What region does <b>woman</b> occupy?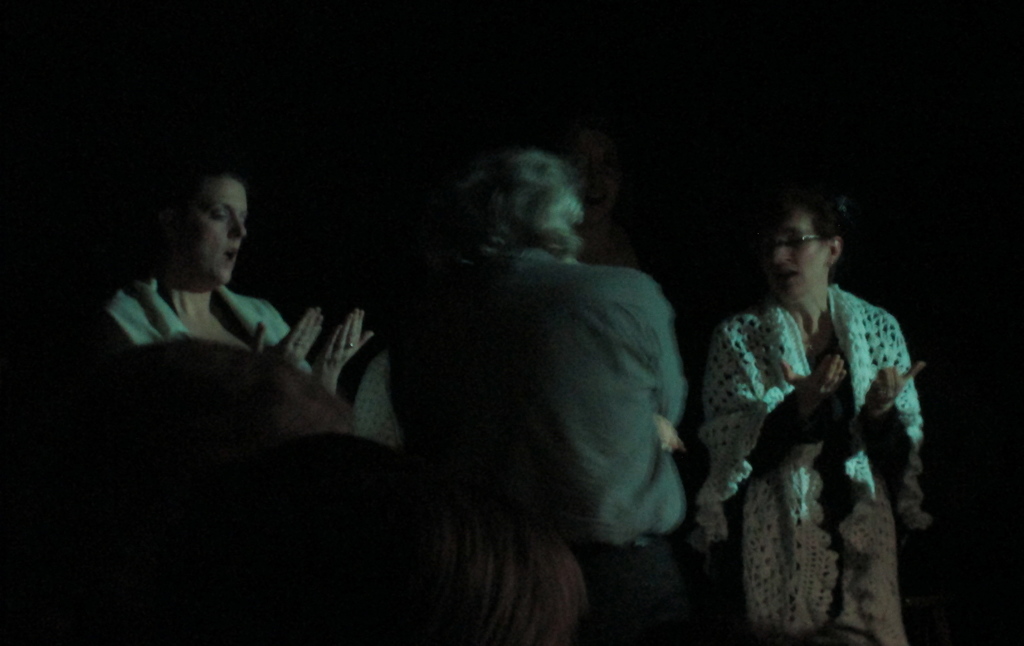
bbox=[690, 179, 948, 640].
